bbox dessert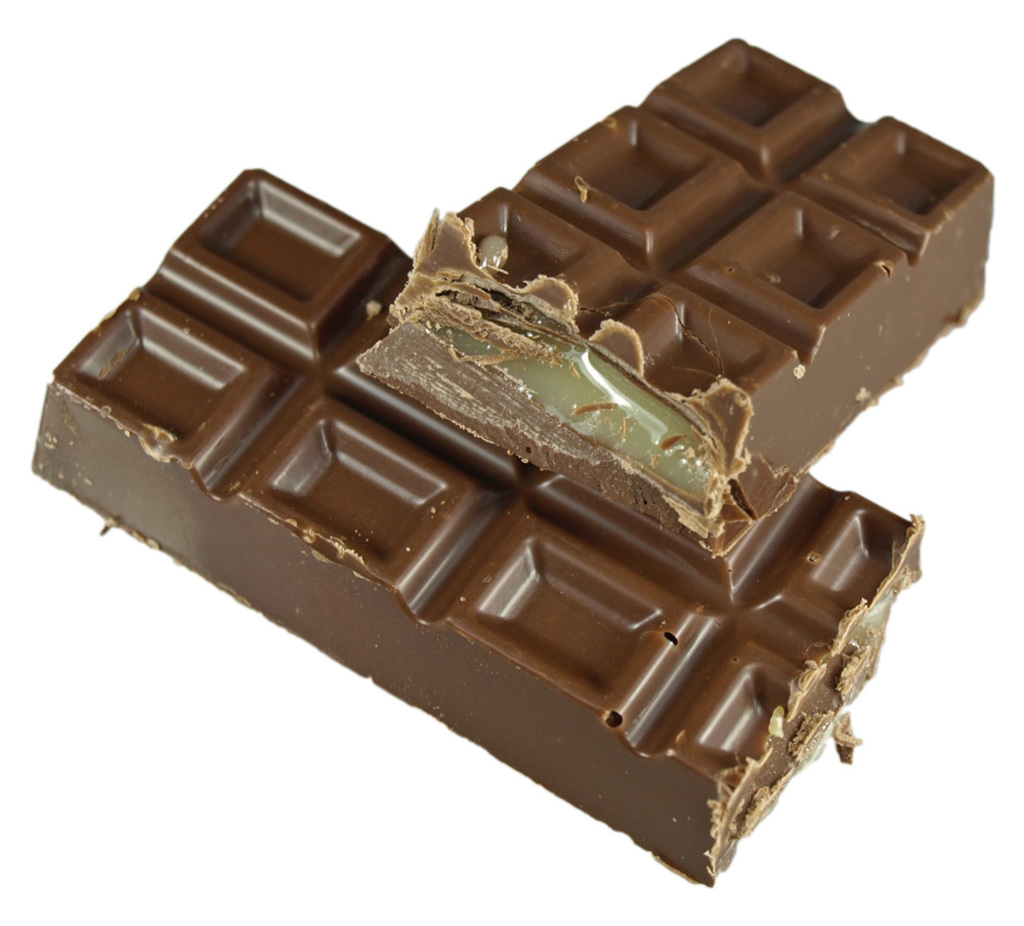
l=33, t=169, r=924, b=885
